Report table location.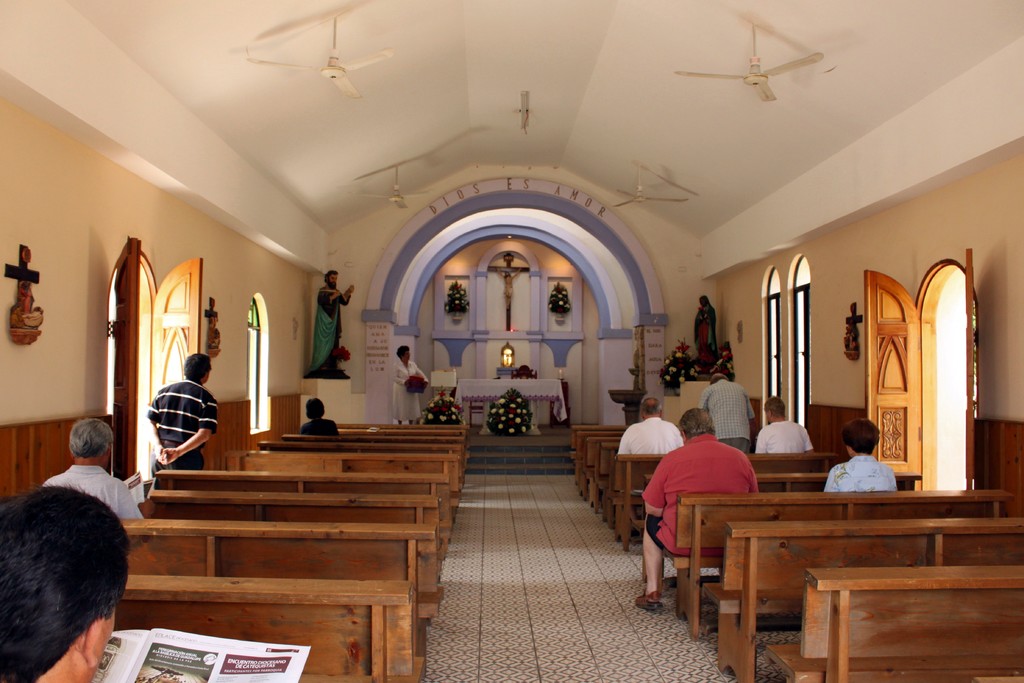
Report: [673, 490, 1010, 630].
